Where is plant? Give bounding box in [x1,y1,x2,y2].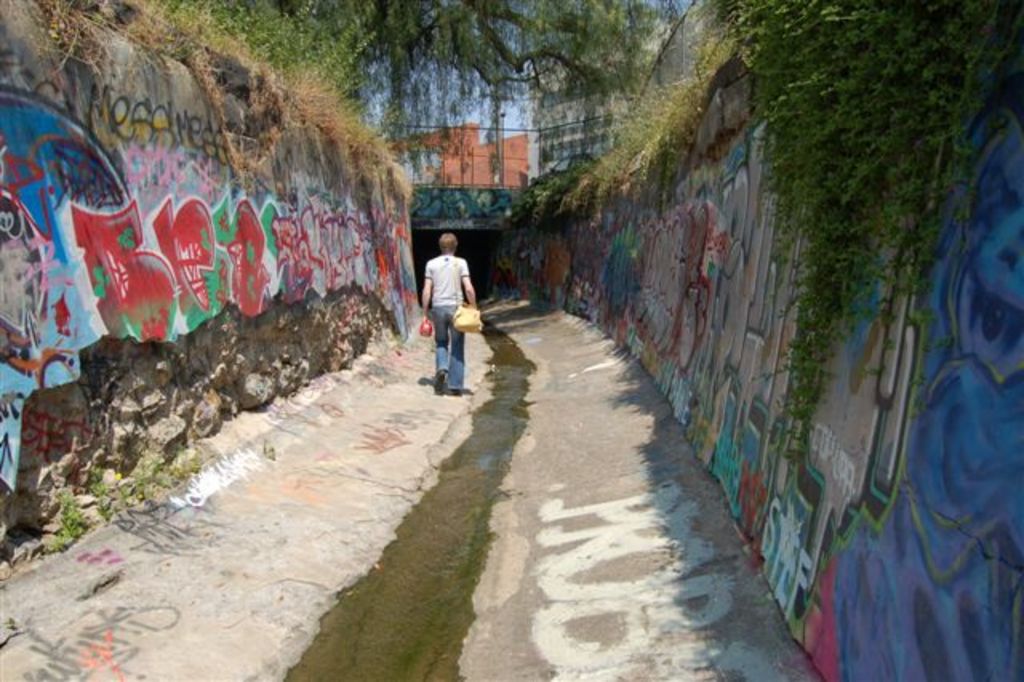
[50,482,99,552].
